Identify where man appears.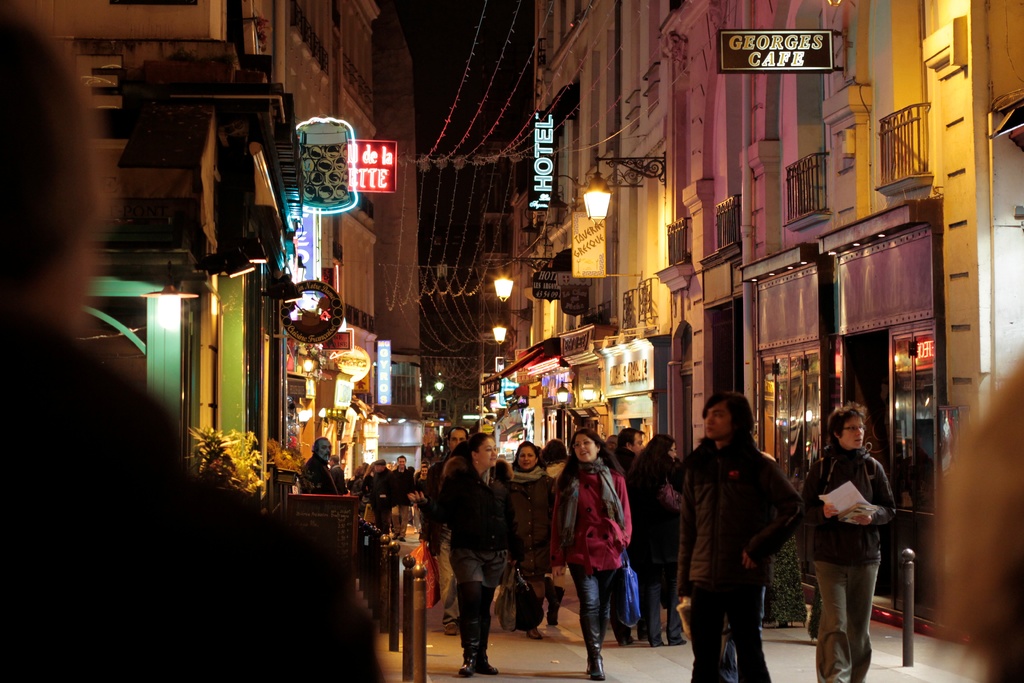
Appears at [x1=616, y1=427, x2=644, y2=454].
